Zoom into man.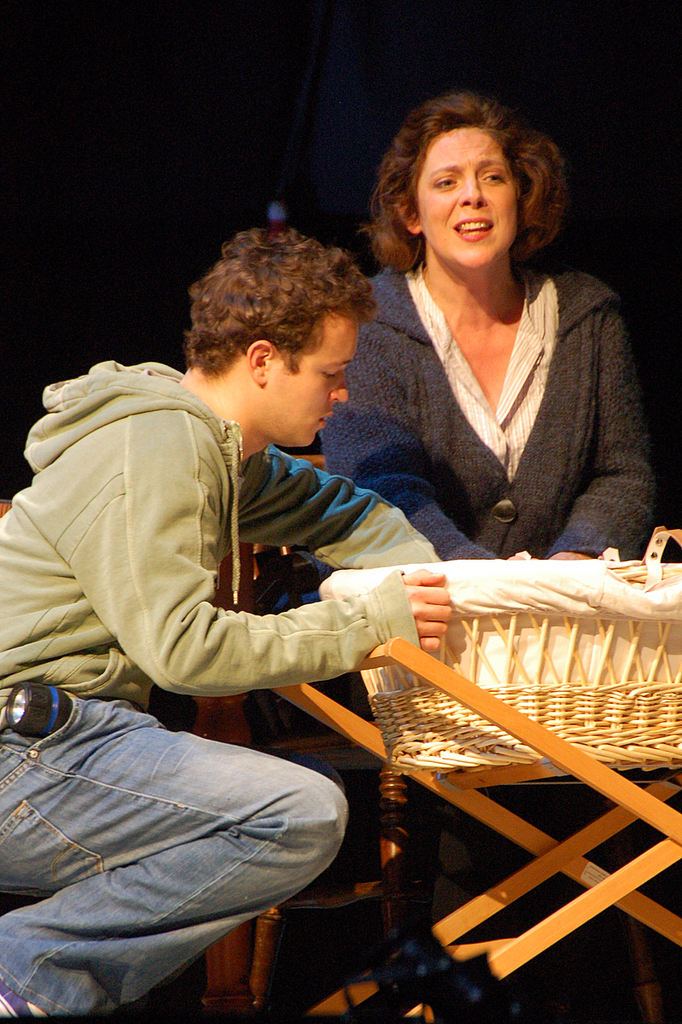
Zoom target: left=31, top=207, right=528, bottom=984.
